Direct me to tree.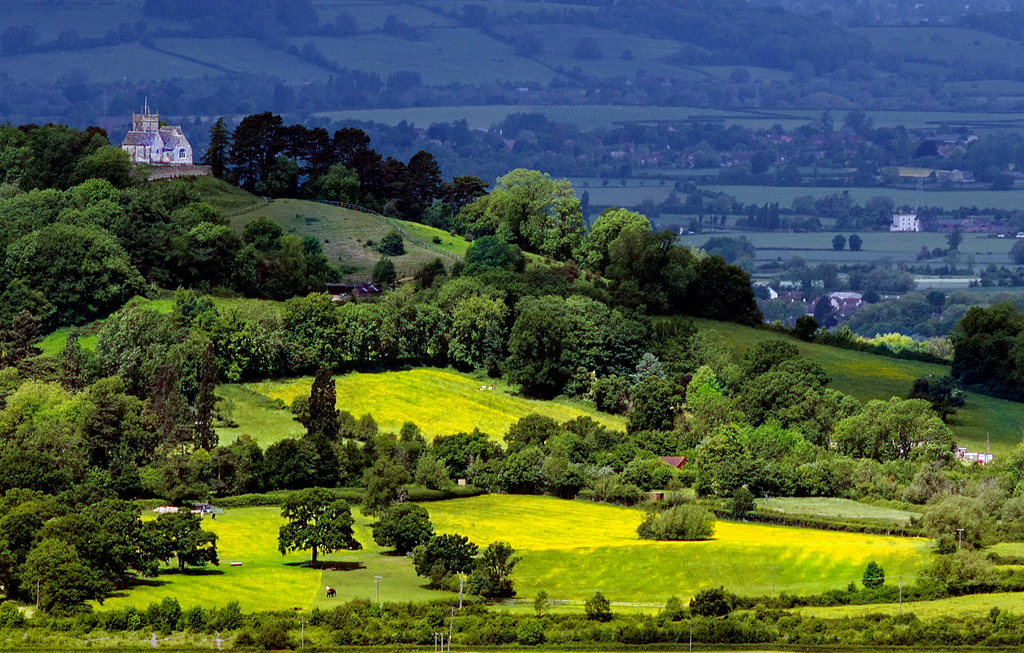
Direction: (x1=79, y1=497, x2=173, y2=577).
